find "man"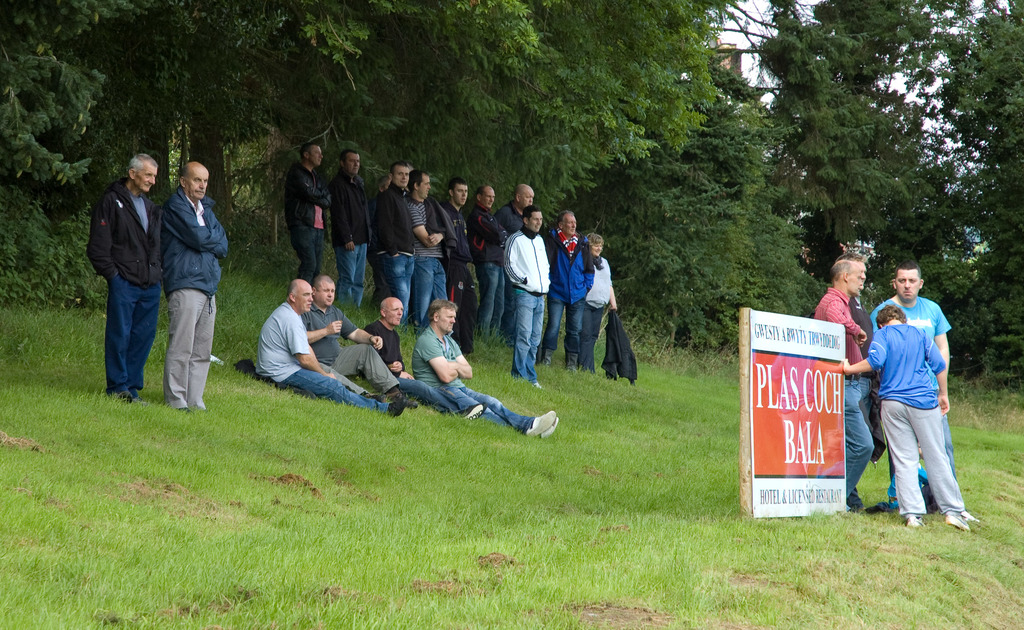
pyautogui.locateOnScreen(869, 261, 959, 484)
